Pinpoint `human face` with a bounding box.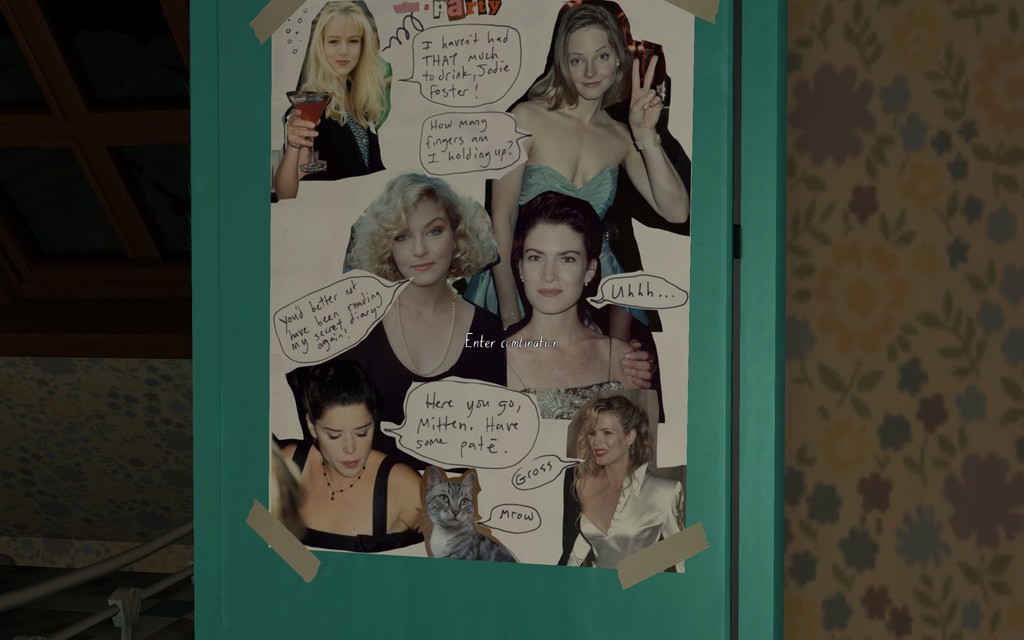
detection(321, 9, 362, 76).
